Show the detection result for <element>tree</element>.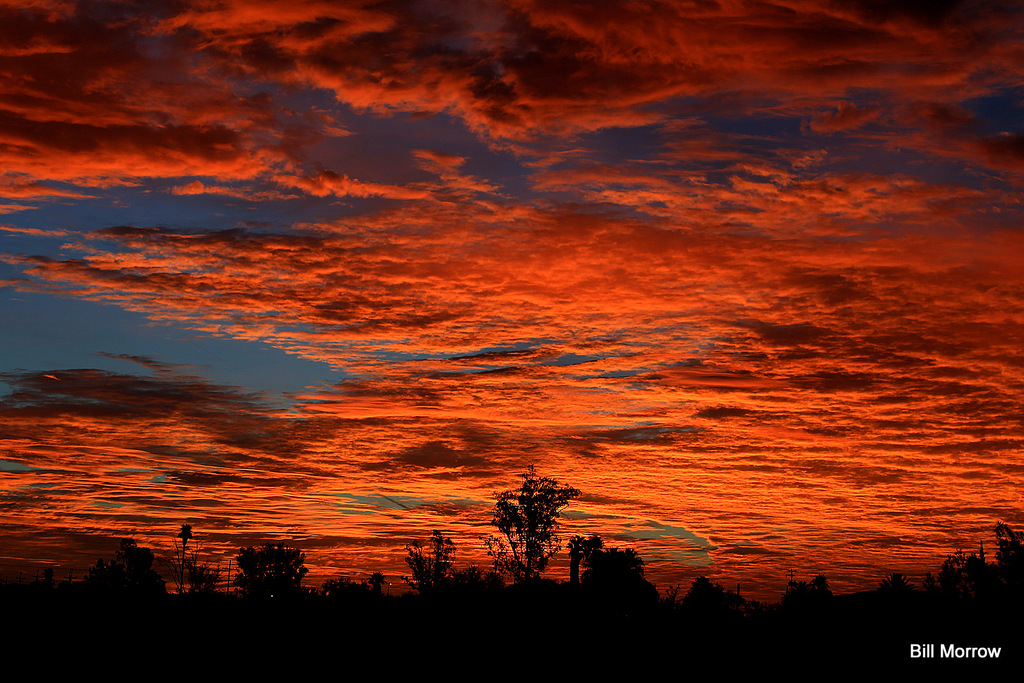
[left=781, top=574, right=831, bottom=617].
